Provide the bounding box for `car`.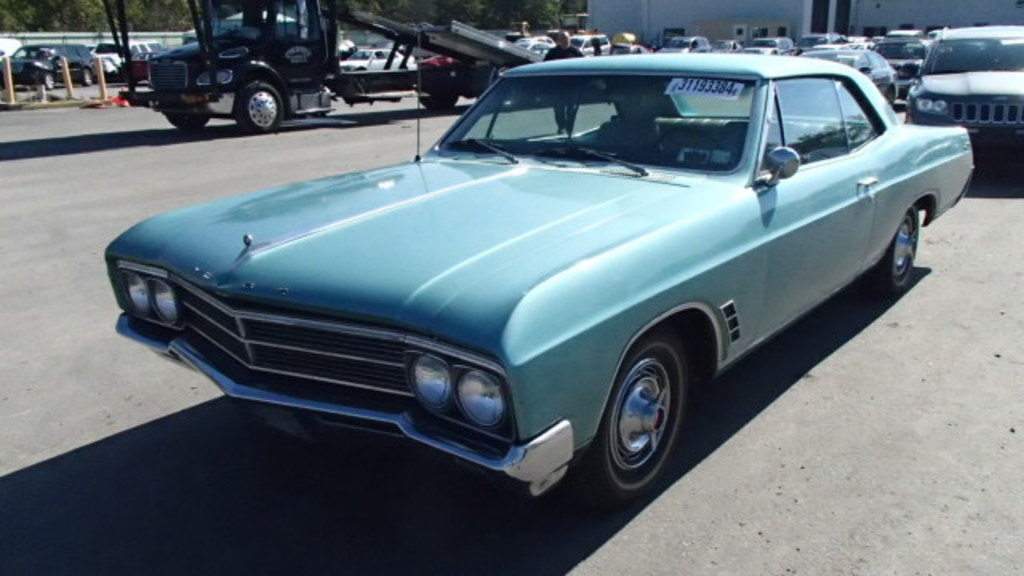
{"x1": 709, "y1": 38, "x2": 742, "y2": 48}.
